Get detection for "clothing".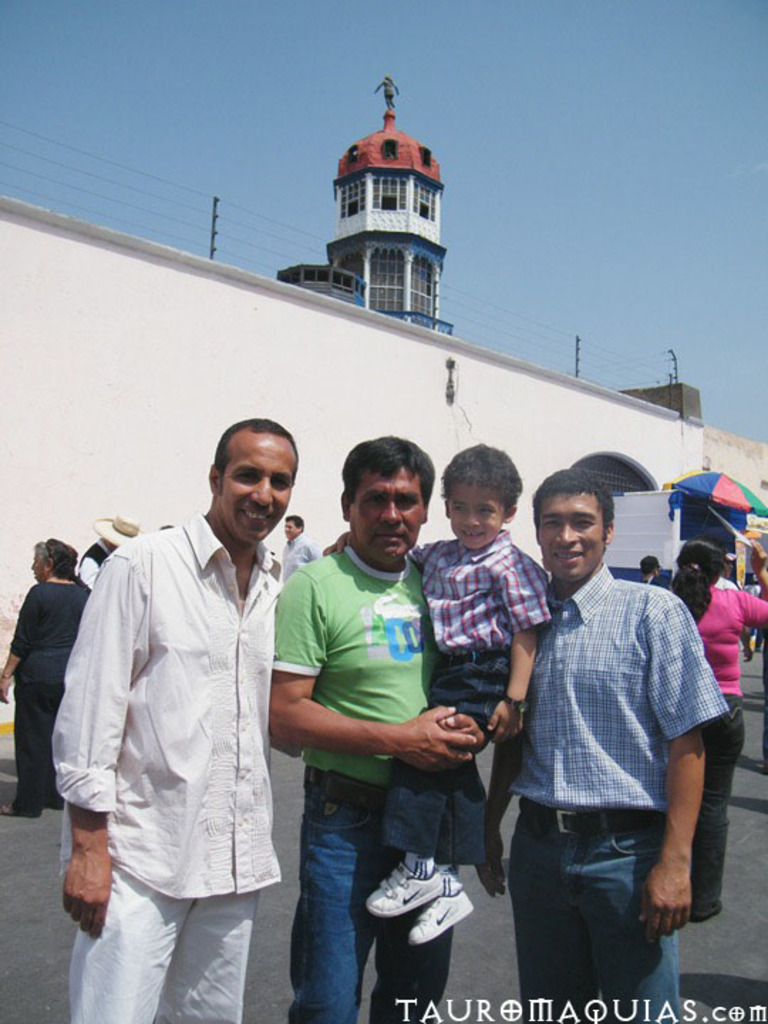
Detection: x1=380, y1=526, x2=552, y2=868.
